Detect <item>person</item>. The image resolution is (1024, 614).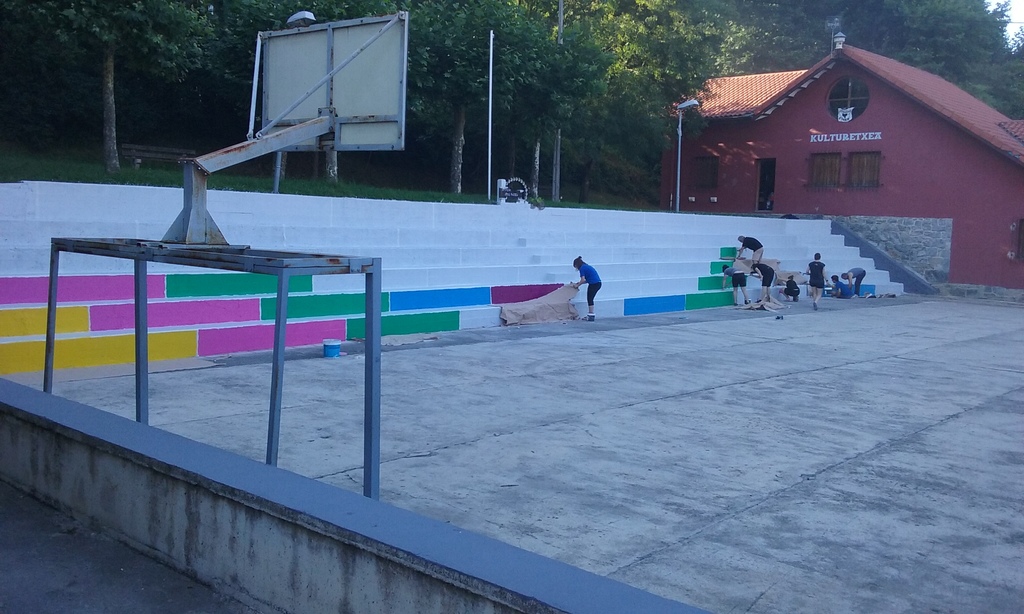
rect(840, 270, 868, 299).
